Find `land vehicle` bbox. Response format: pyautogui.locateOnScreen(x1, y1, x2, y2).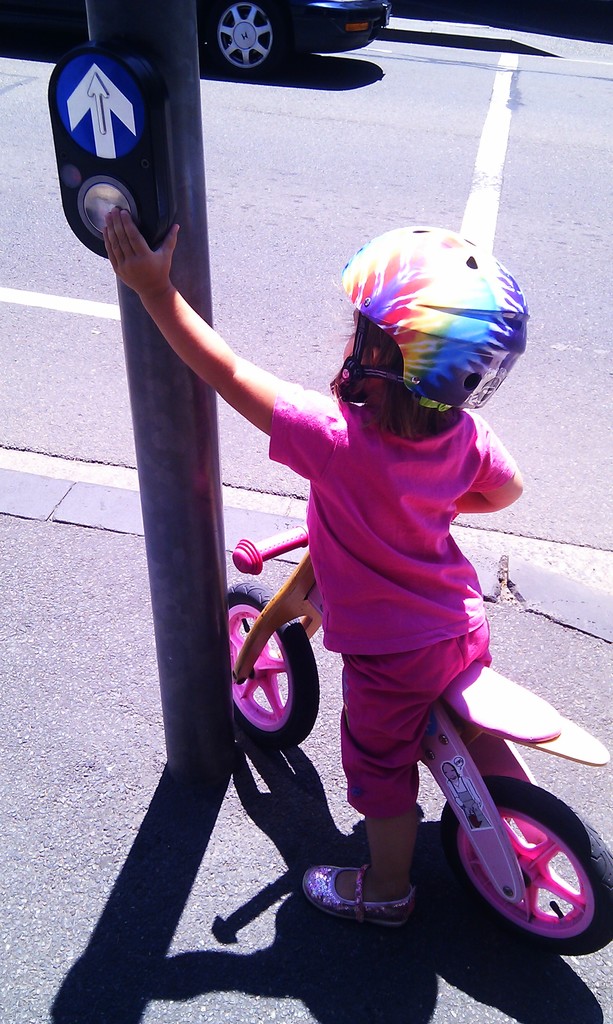
pyautogui.locateOnScreen(0, 0, 387, 85).
